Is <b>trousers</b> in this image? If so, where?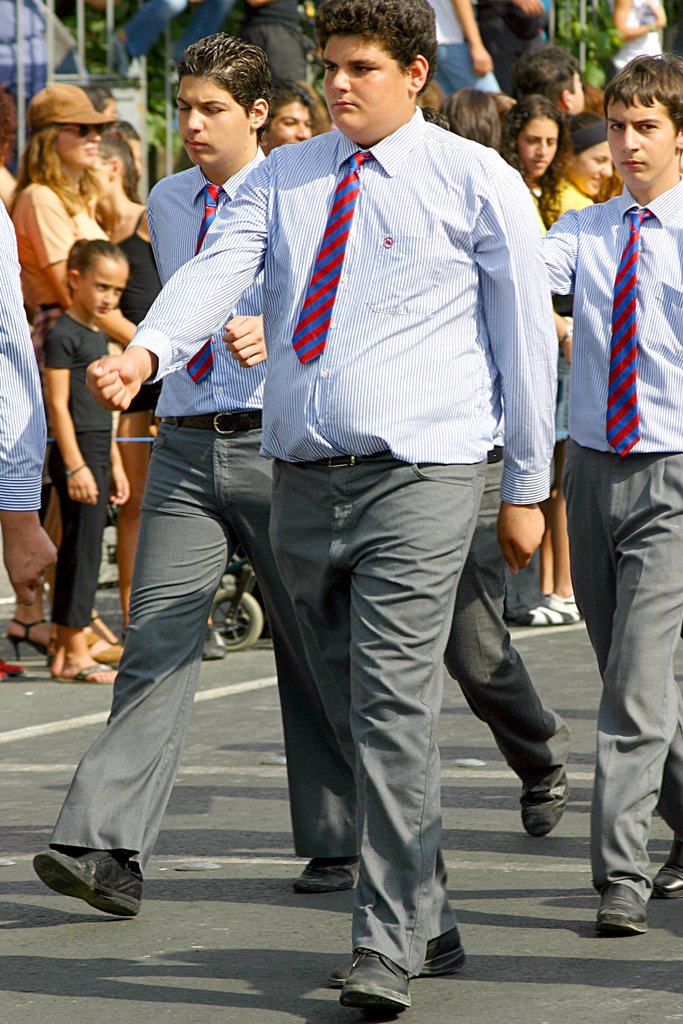
Yes, at bbox=[13, 426, 351, 868].
